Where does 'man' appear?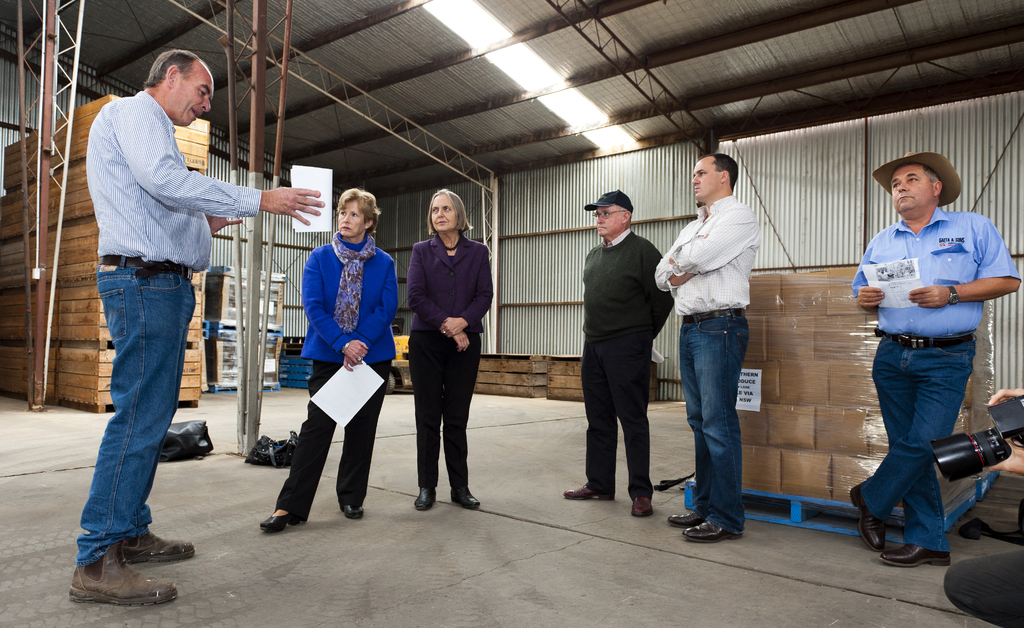
Appears at detection(65, 46, 326, 608).
